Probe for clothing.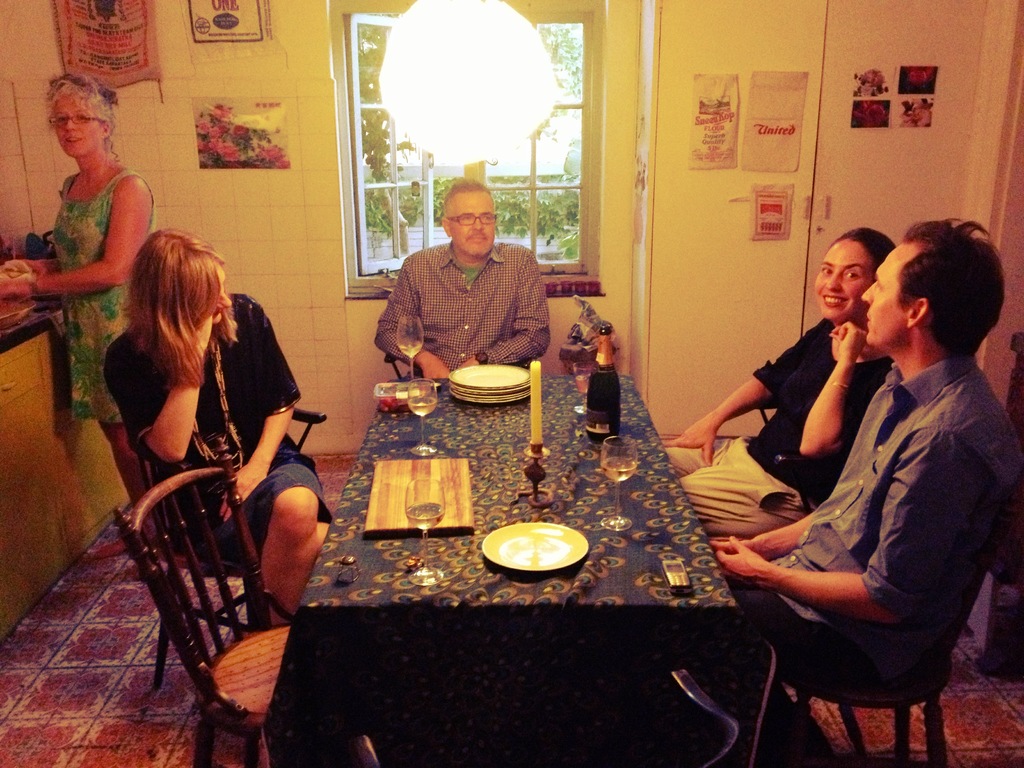
Probe result: (x1=377, y1=223, x2=547, y2=372).
